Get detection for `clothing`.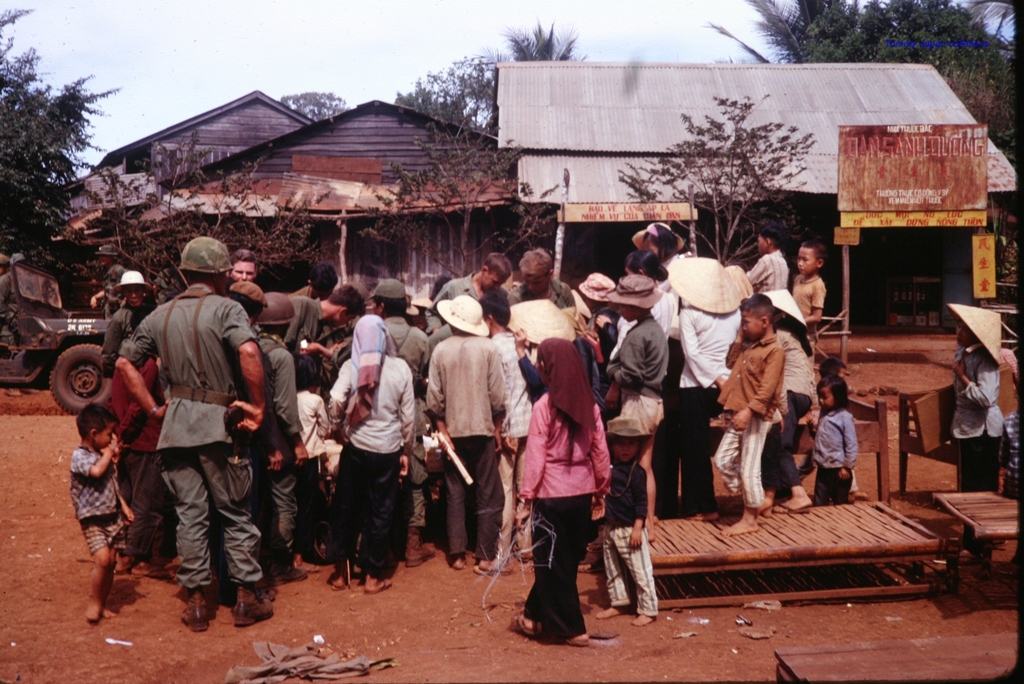
Detection: pyautogui.locateOnScreen(332, 343, 417, 589).
